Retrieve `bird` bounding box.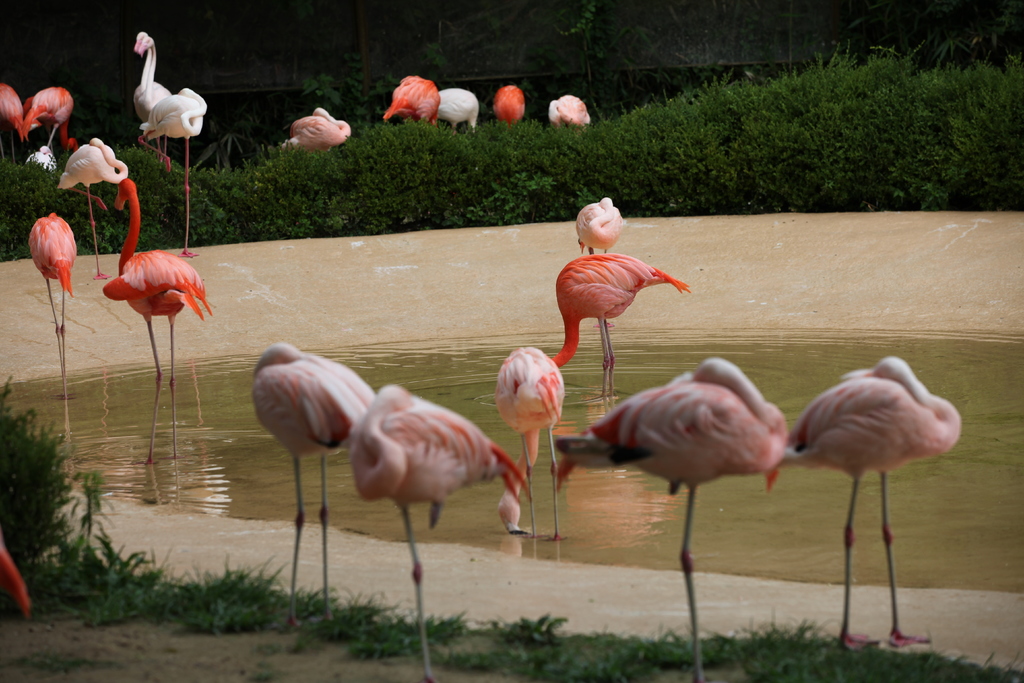
Bounding box: box=[438, 84, 479, 135].
